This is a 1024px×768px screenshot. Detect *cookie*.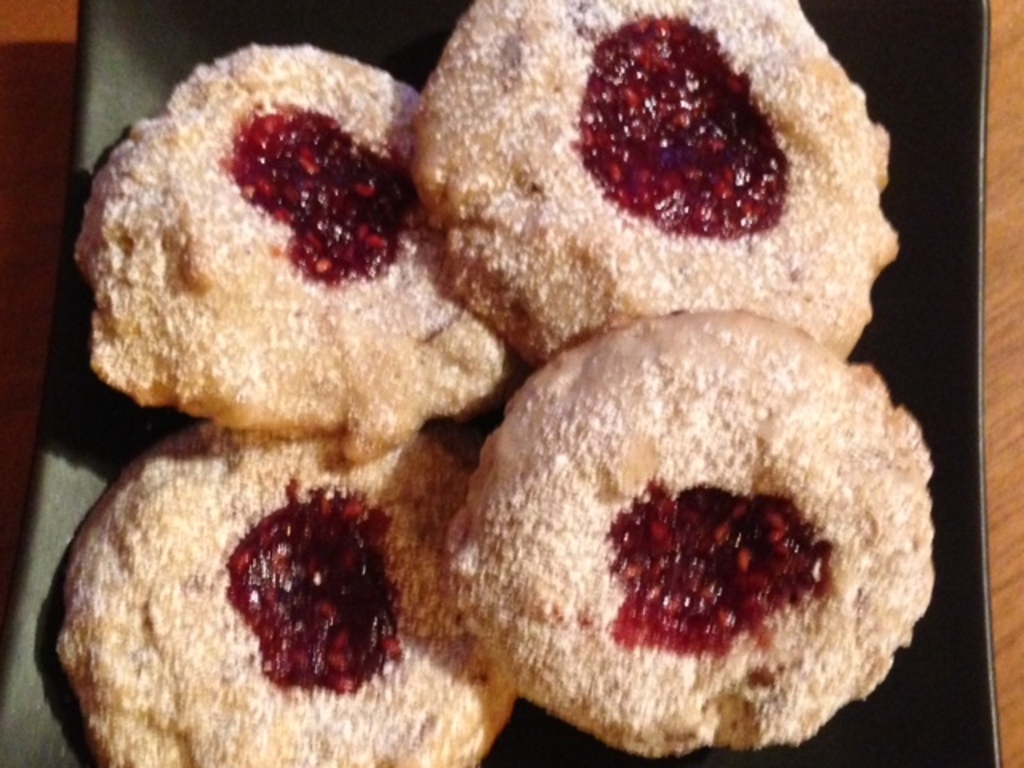
53/419/518/766.
